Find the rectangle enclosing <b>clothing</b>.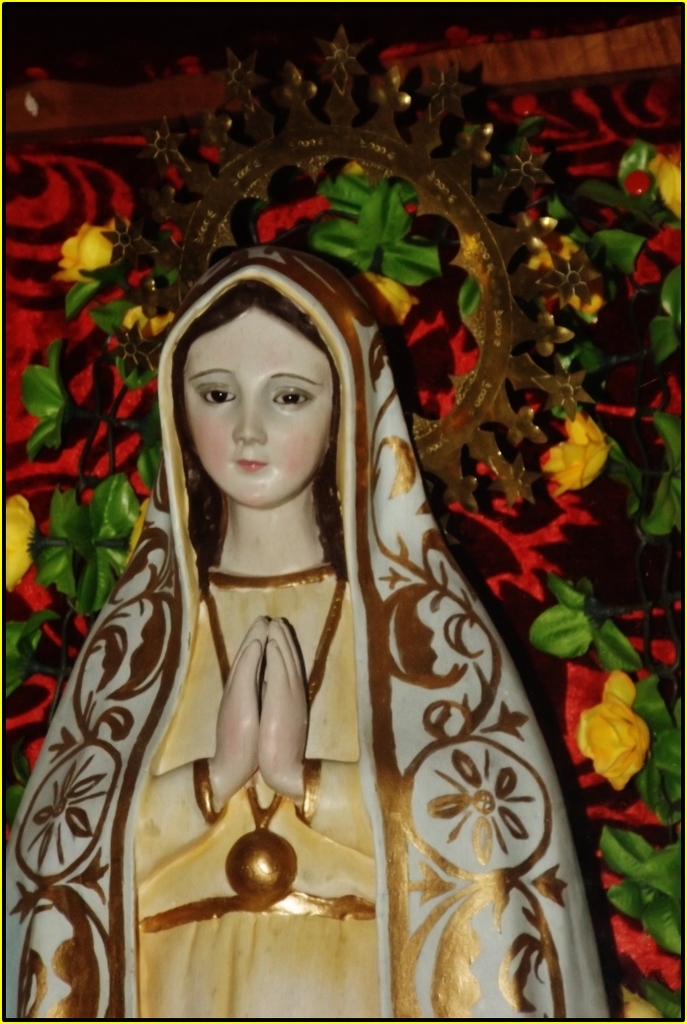
box=[1, 231, 584, 1018].
